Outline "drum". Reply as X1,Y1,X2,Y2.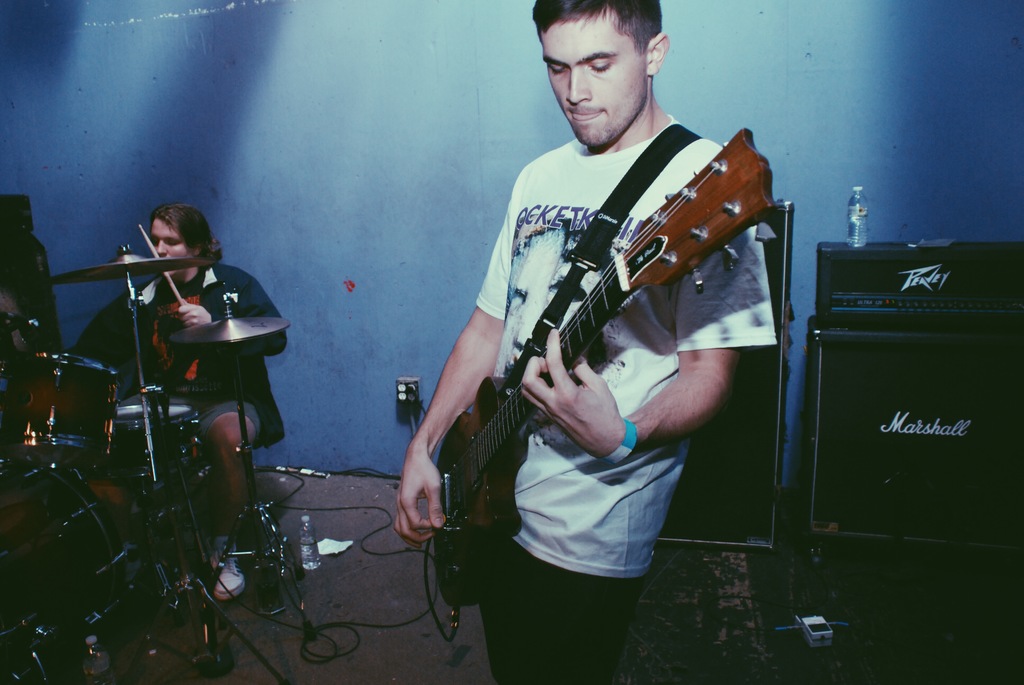
91,400,202,487.
